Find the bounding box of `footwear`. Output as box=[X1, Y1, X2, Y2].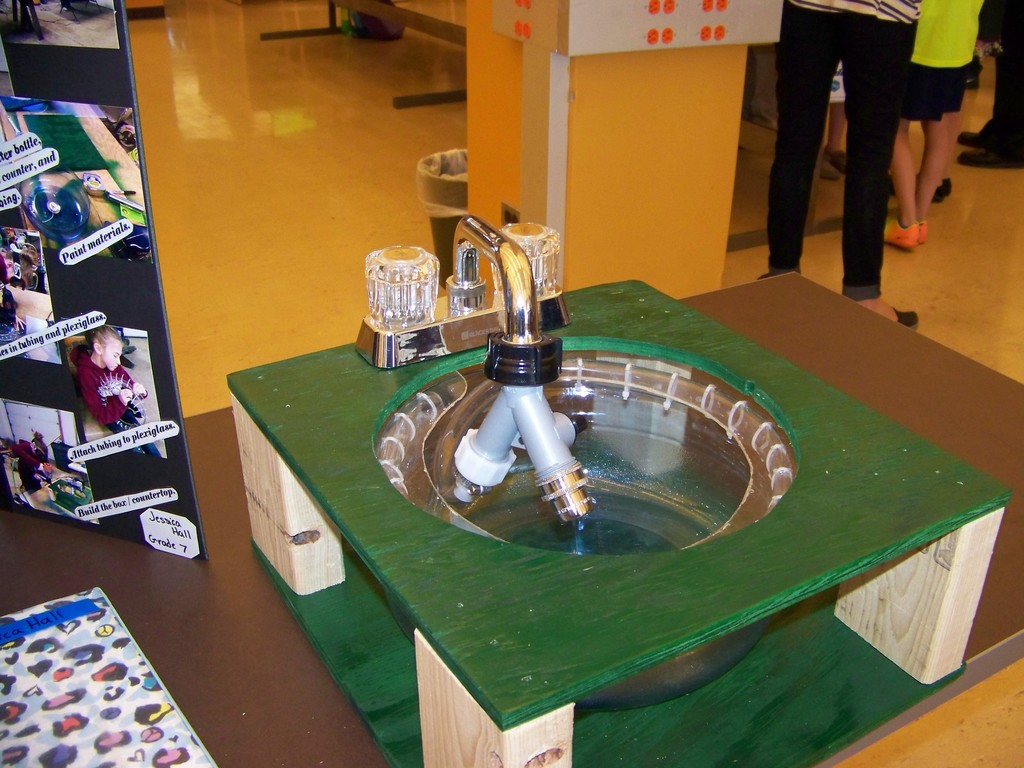
box=[826, 151, 844, 170].
